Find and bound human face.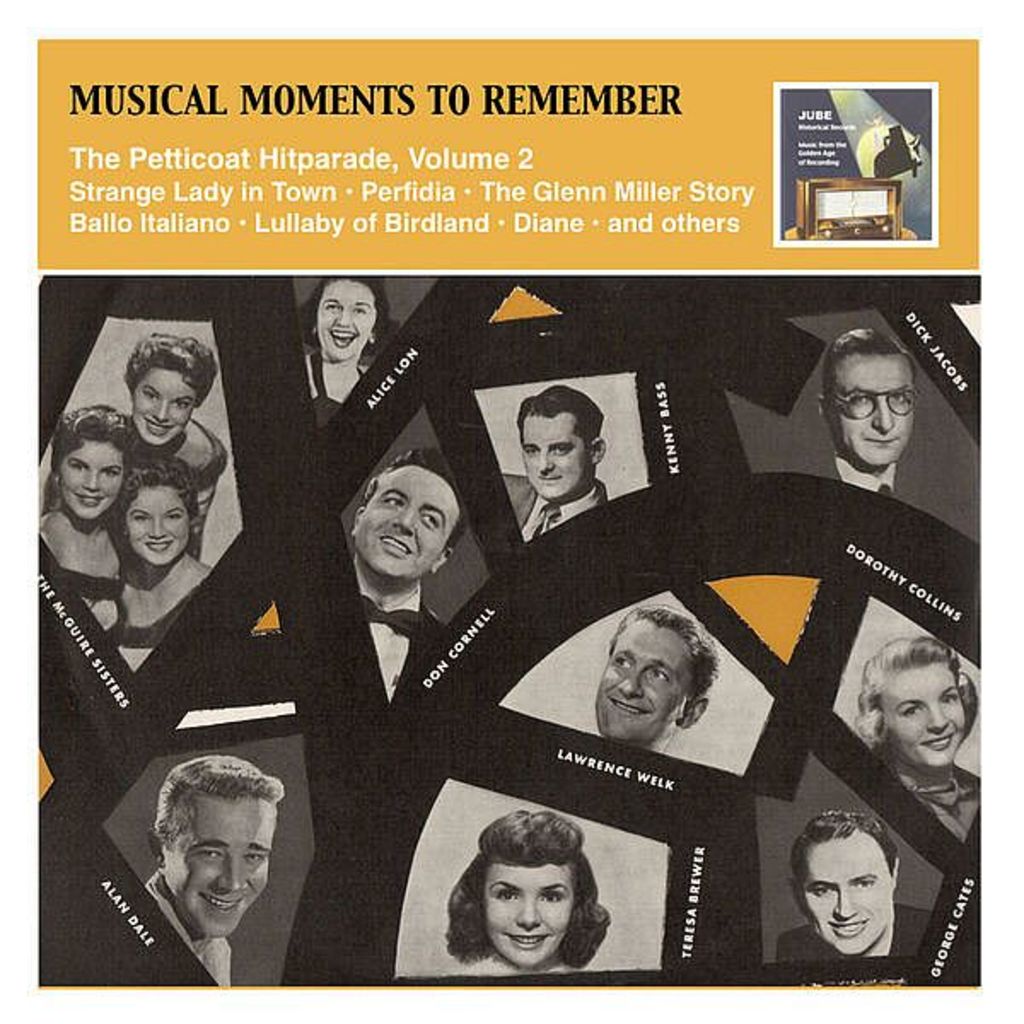
Bound: bbox=[128, 485, 189, 563].
